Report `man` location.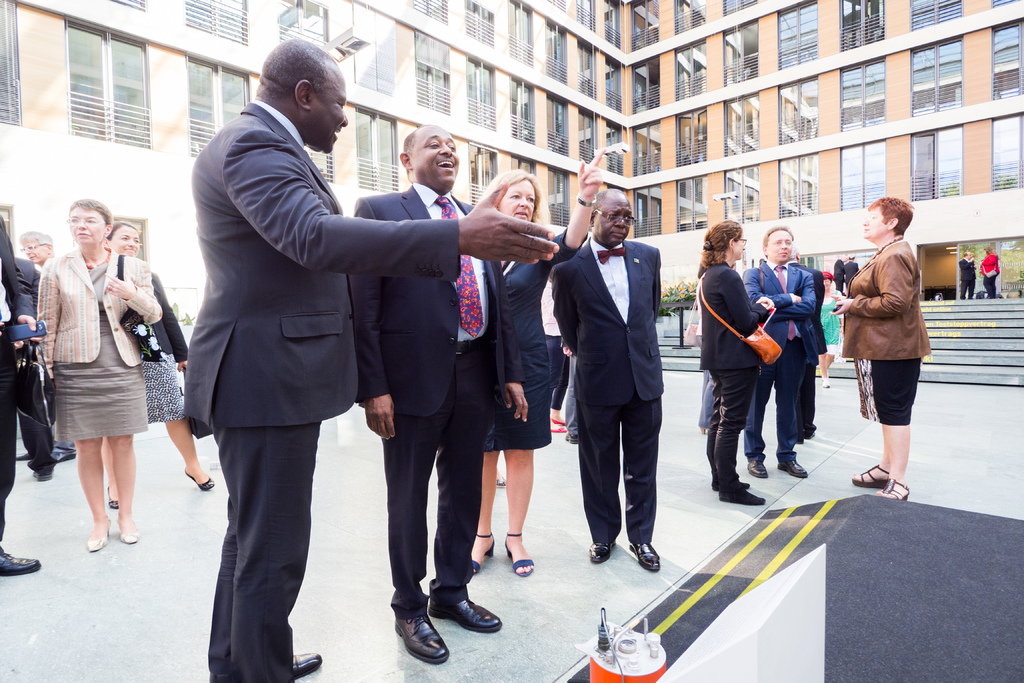
Report: <bbox>737, 215, 815, 478</bbox>.
